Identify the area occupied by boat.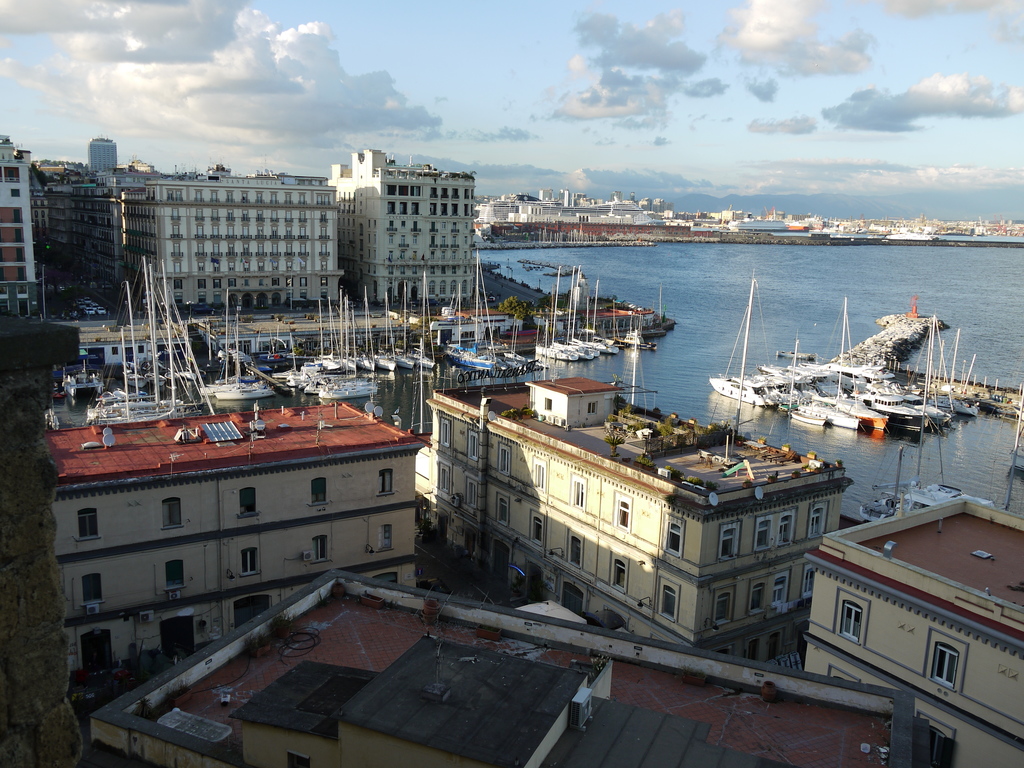
Area: locate(583, 247, 620, 353).
